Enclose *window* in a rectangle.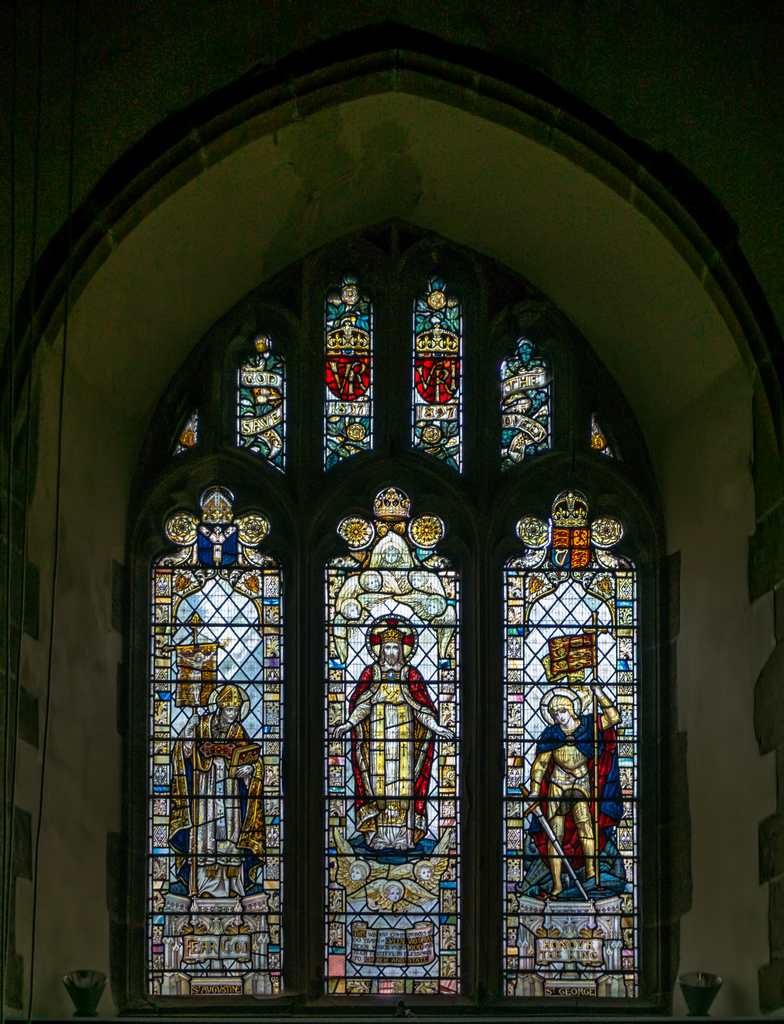
box=[118, 130, 680, 1011].
